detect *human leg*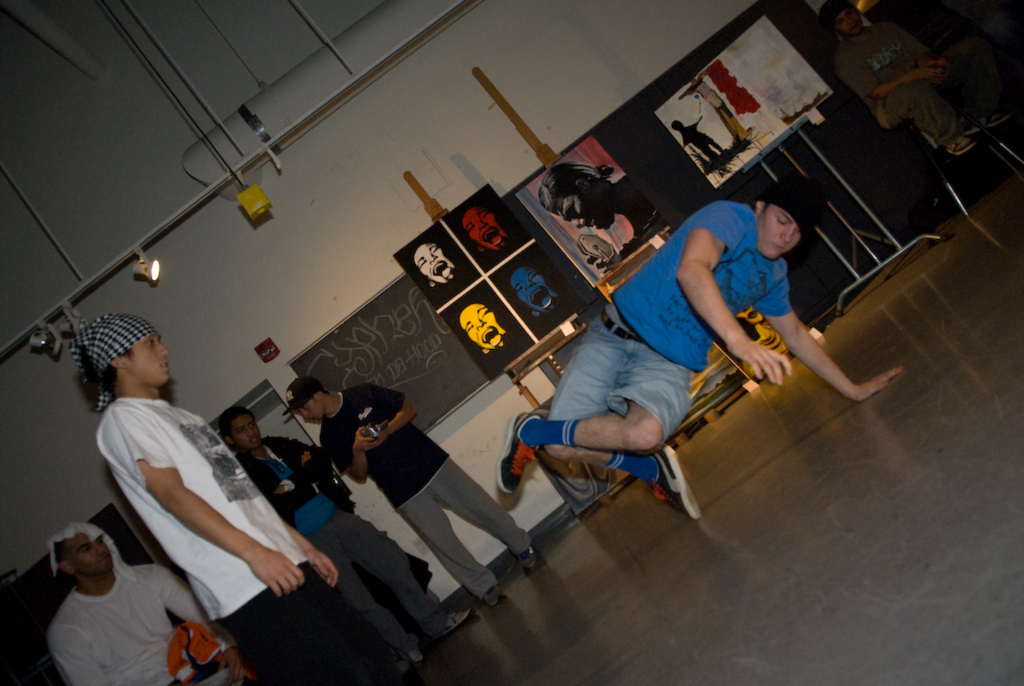
314, 537, 425, 664
